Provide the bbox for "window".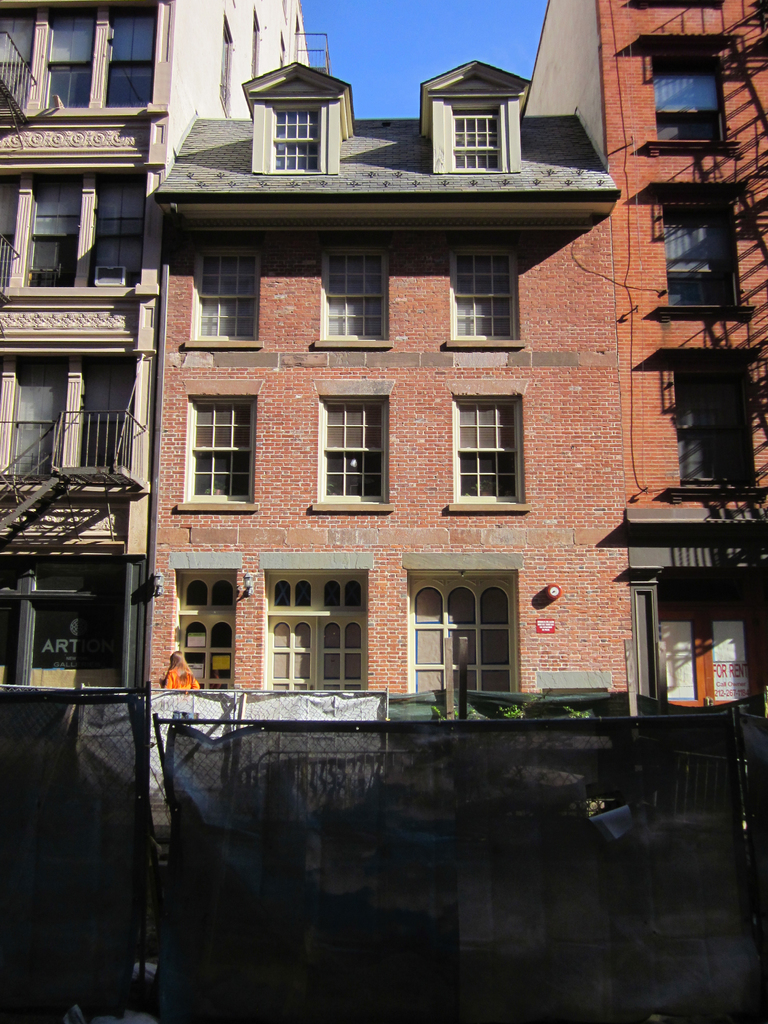
region(324, 398, 382, 503).
